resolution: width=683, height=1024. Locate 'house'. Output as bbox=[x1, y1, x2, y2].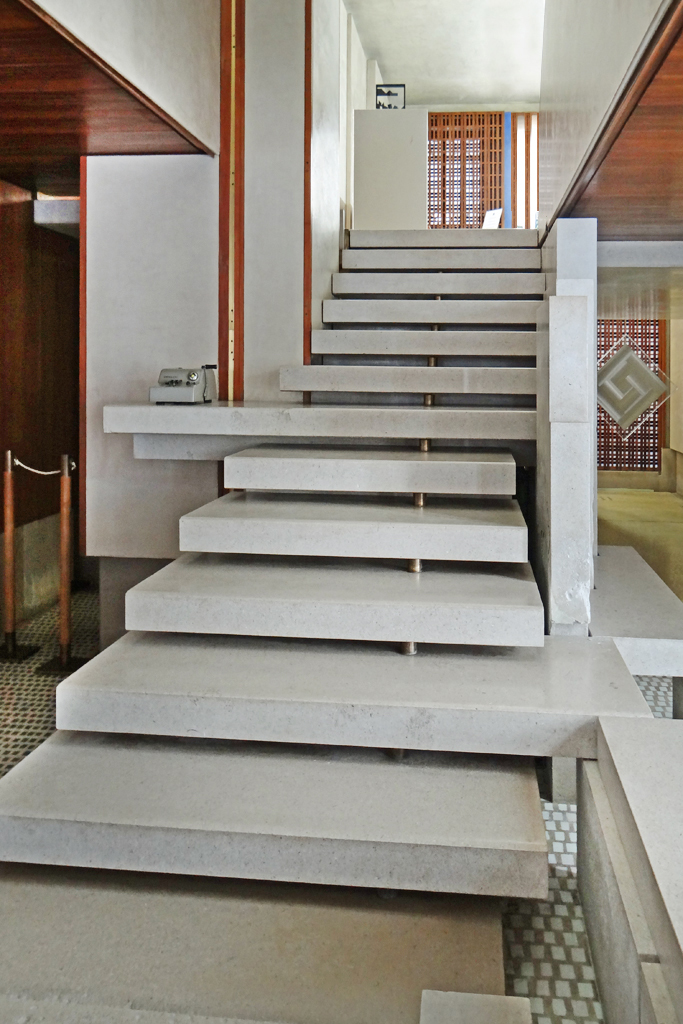
bbox=[0, 0, 682, 1023].
